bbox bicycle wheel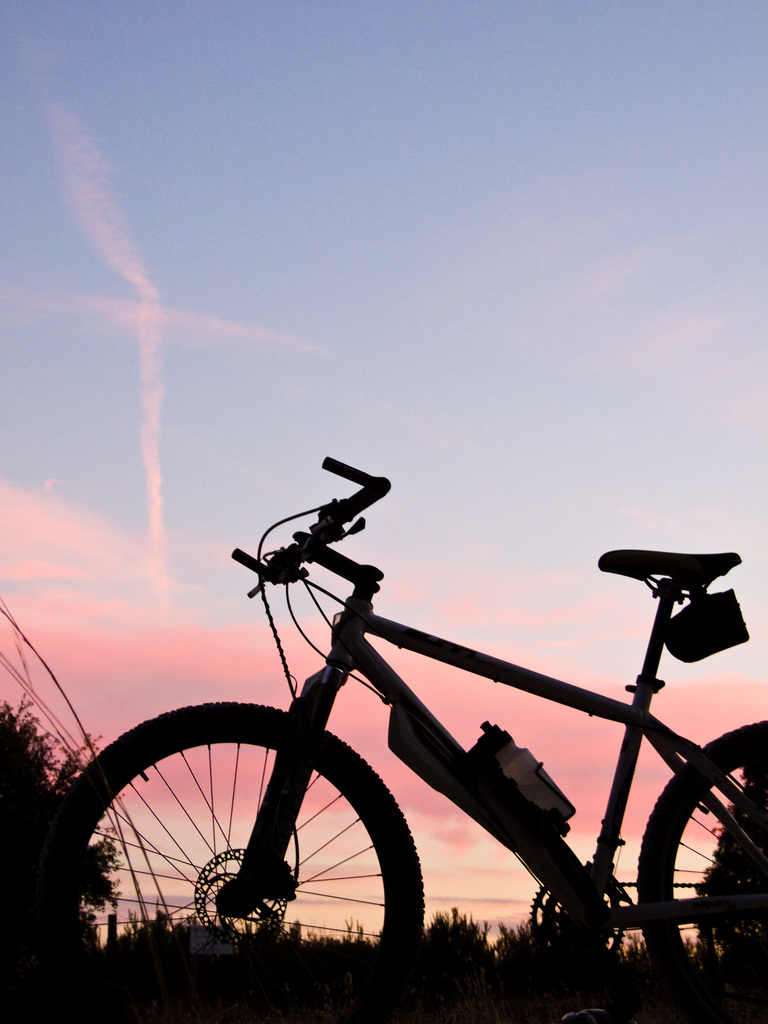
x1=30, y1=688, x2=436, y2=1023
